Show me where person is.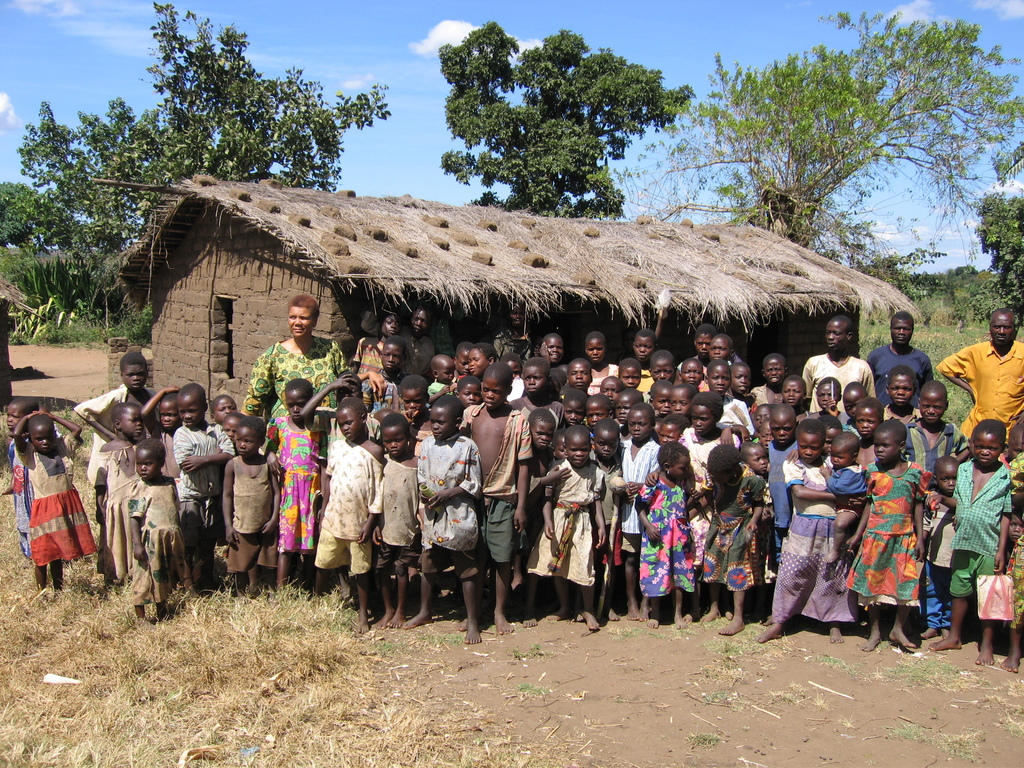
person is at box(599, 373, 625, 409).
